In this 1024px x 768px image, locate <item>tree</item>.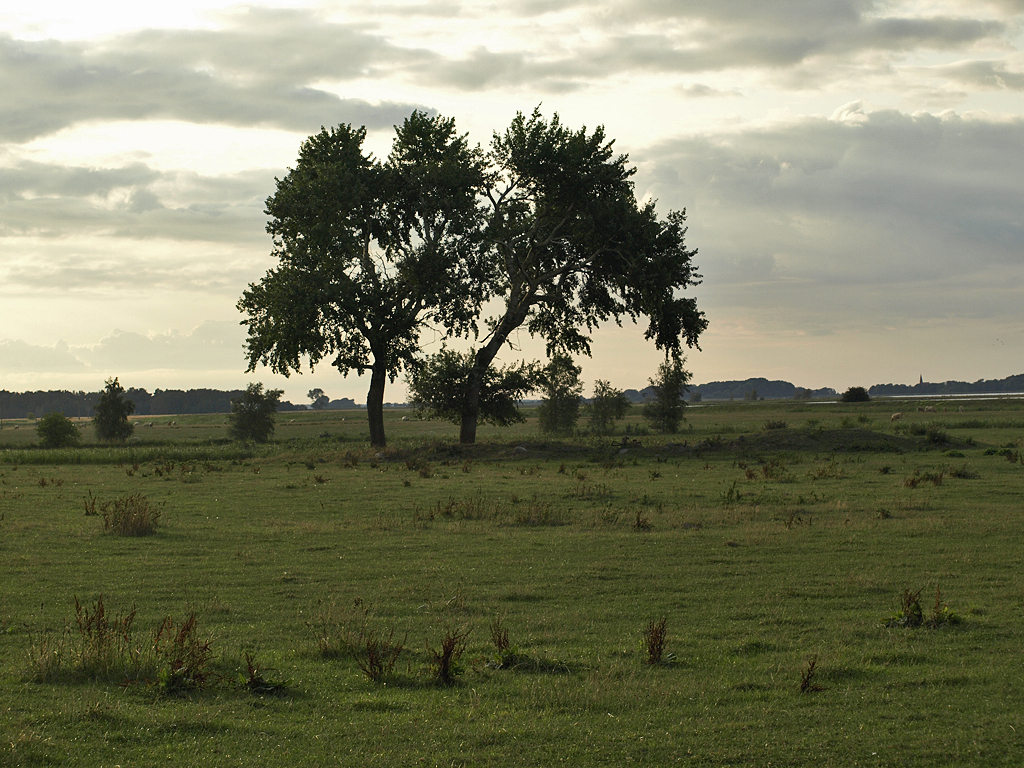
Bounding box: <bbox>832, 386, 872, 400</bbox>.
